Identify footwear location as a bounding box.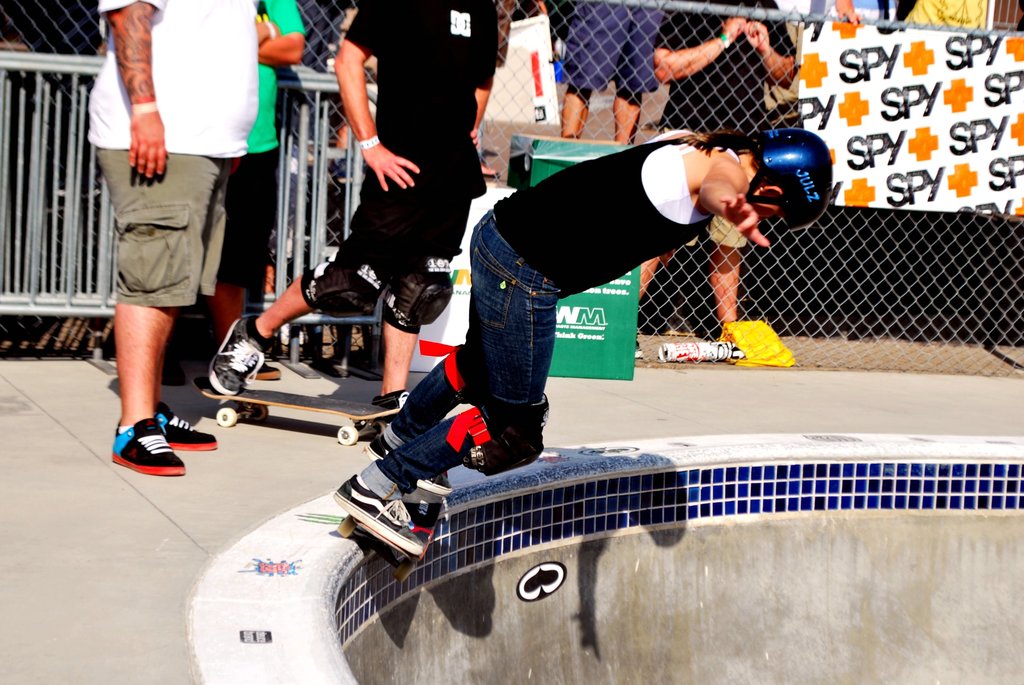
<region>158, 411, 209, 458</region>.
